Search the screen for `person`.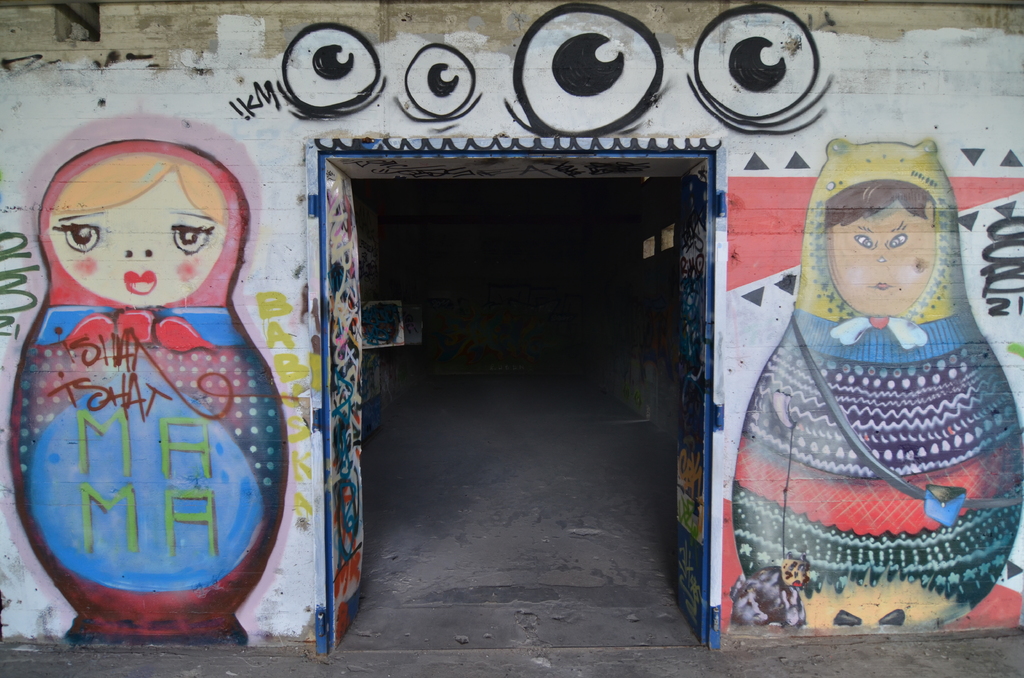
Found at <bbox>728, 140, 1023, 629</bbox>.
